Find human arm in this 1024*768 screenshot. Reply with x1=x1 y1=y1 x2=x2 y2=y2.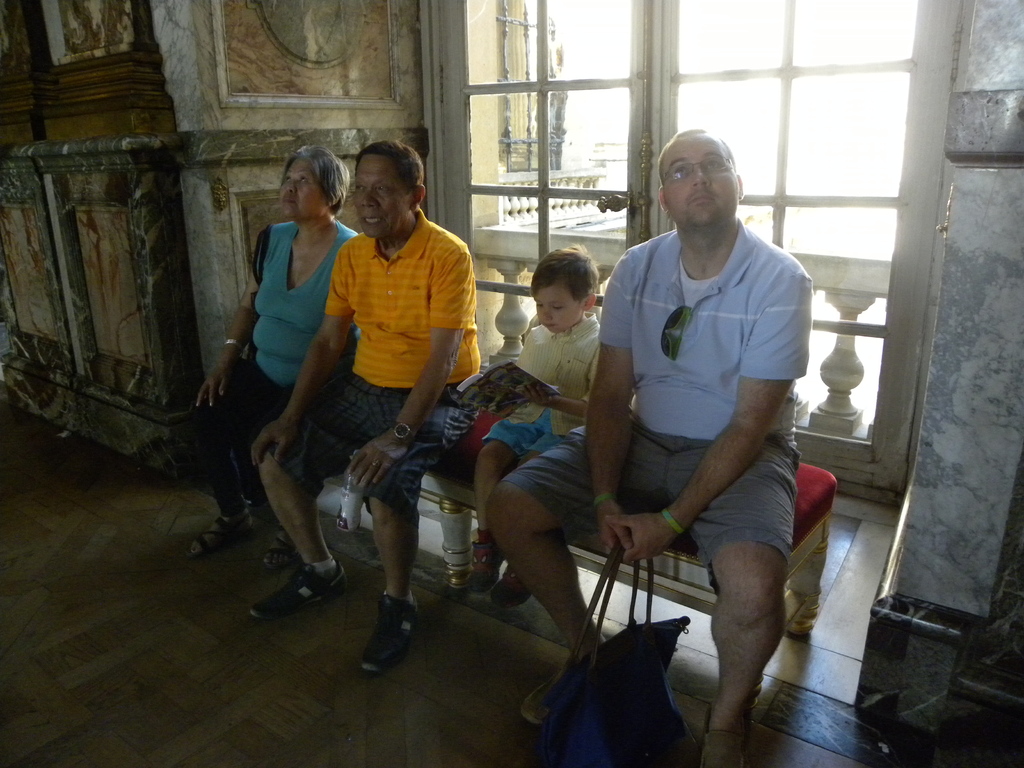
x1=352 y1=243 x2=470 y2=491.
